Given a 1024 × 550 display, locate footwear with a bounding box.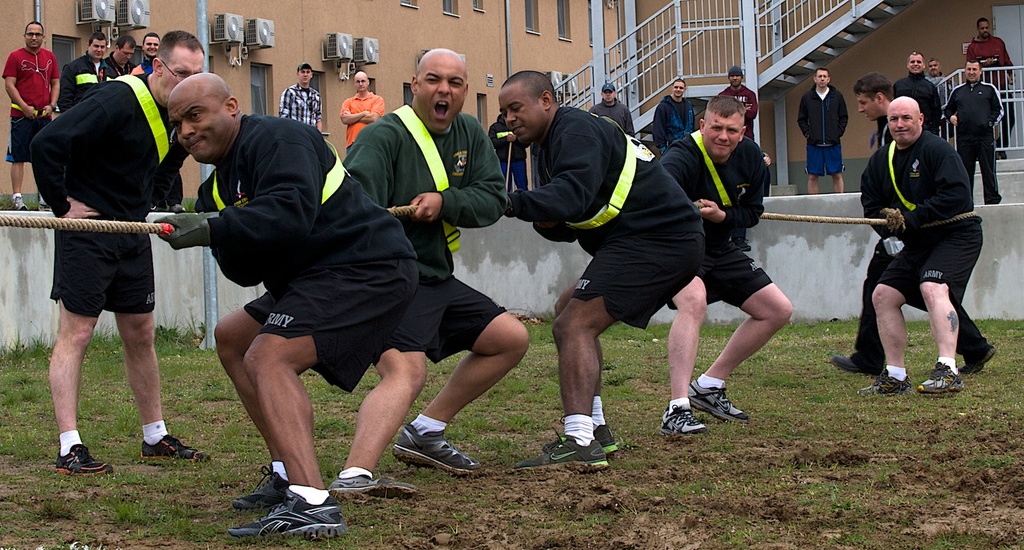
Located: rect(520, 438, 611, 476).
